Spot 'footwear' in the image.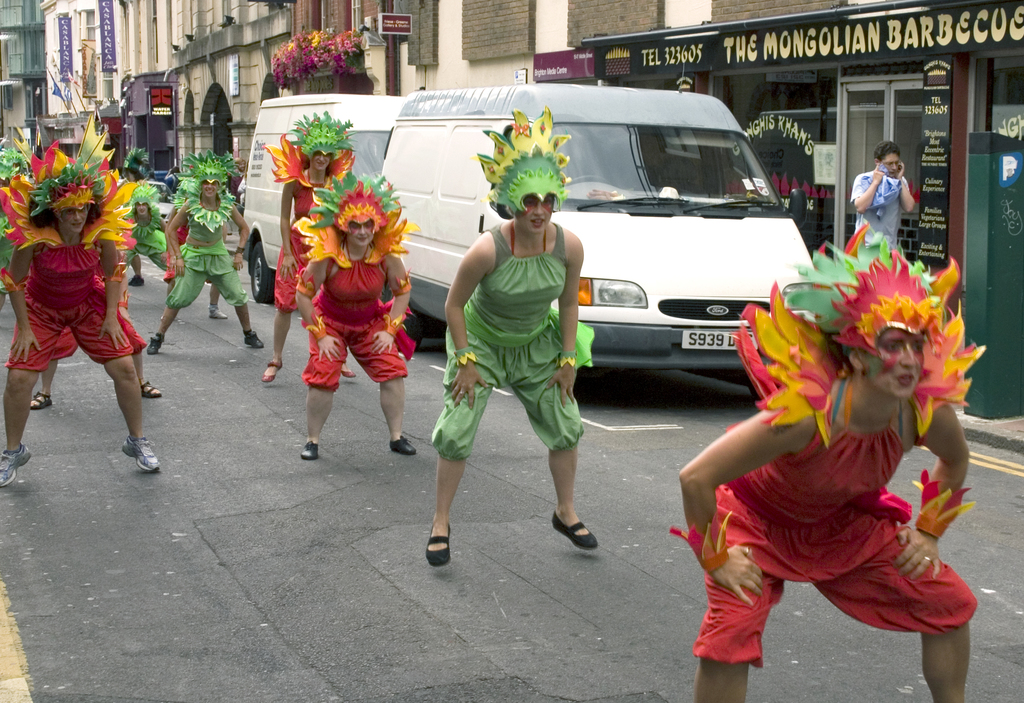
'footwear' found at region(240, 331, 265, 350).
